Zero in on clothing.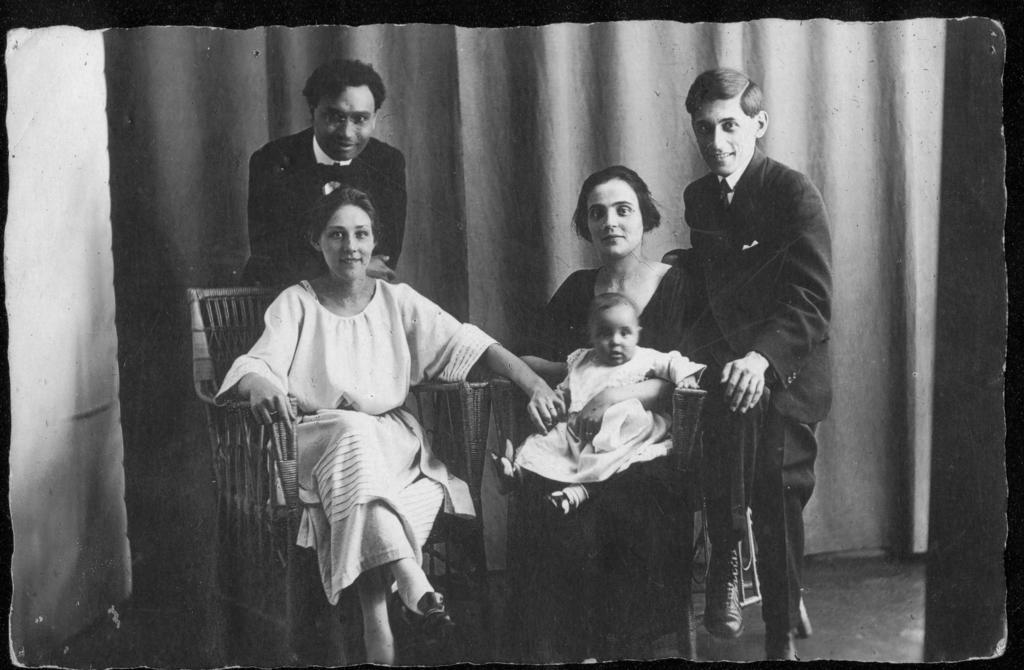
Zeroed in: 511 344 707 486.
